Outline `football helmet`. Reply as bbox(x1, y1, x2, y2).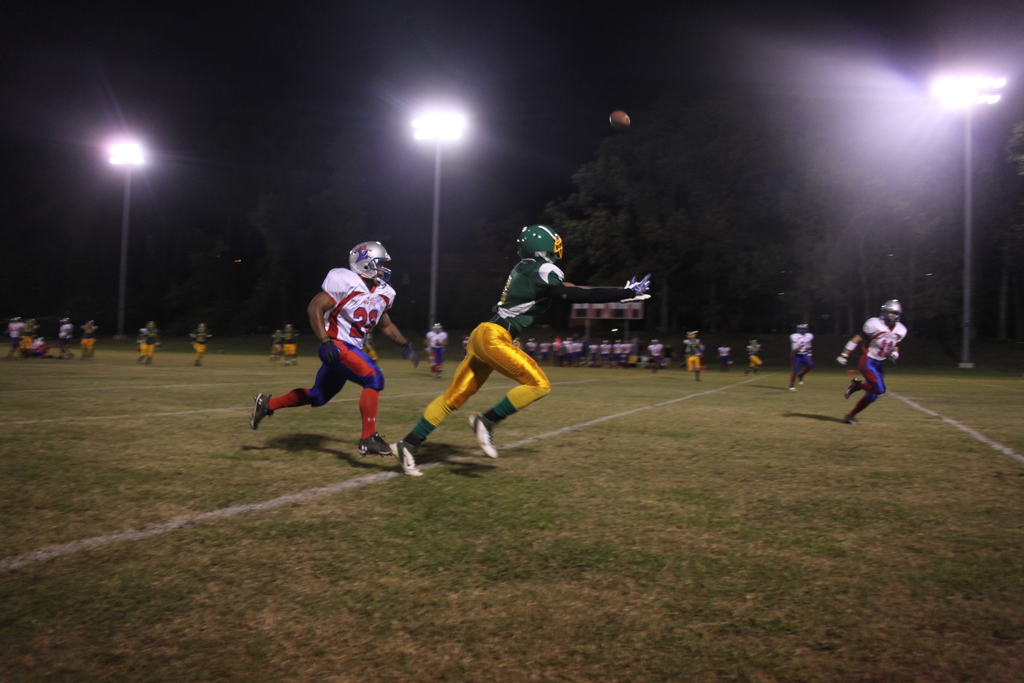
bbox(514, 224, 569, 265).
